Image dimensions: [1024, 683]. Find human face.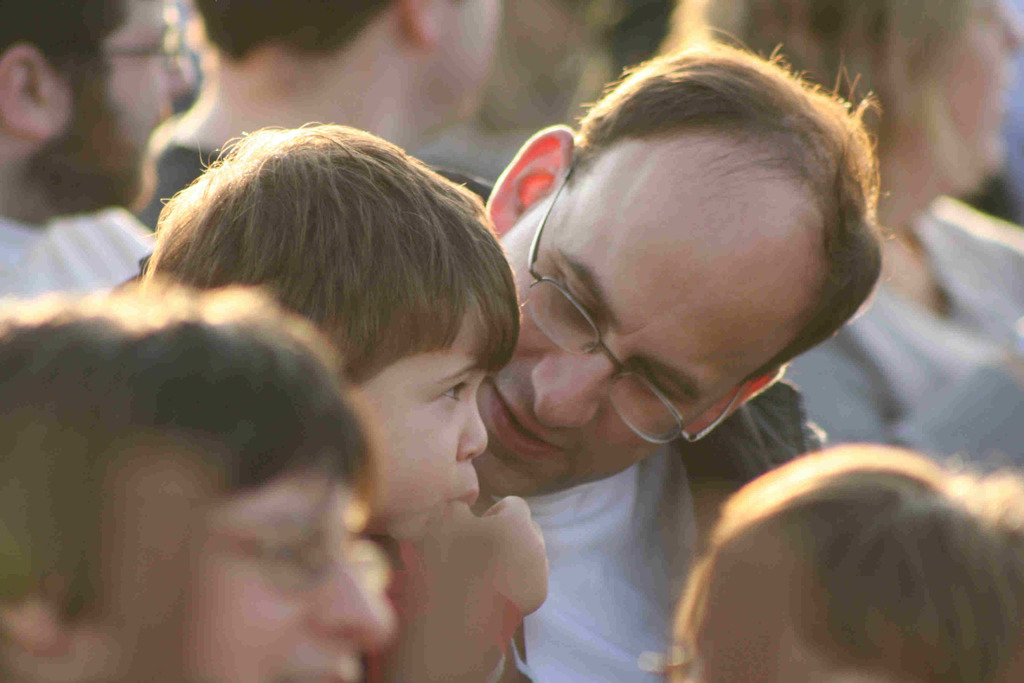
x1=68 y1=0 x2=178 y2=213.
